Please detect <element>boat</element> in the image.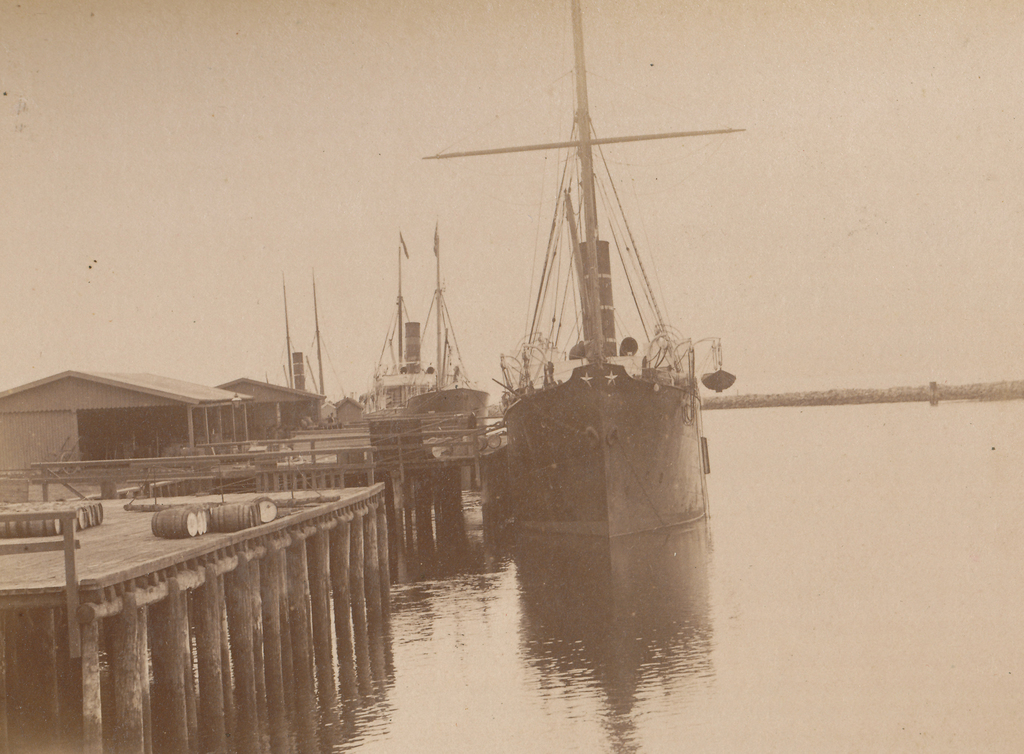
detection(288, 274, 345, 430).
